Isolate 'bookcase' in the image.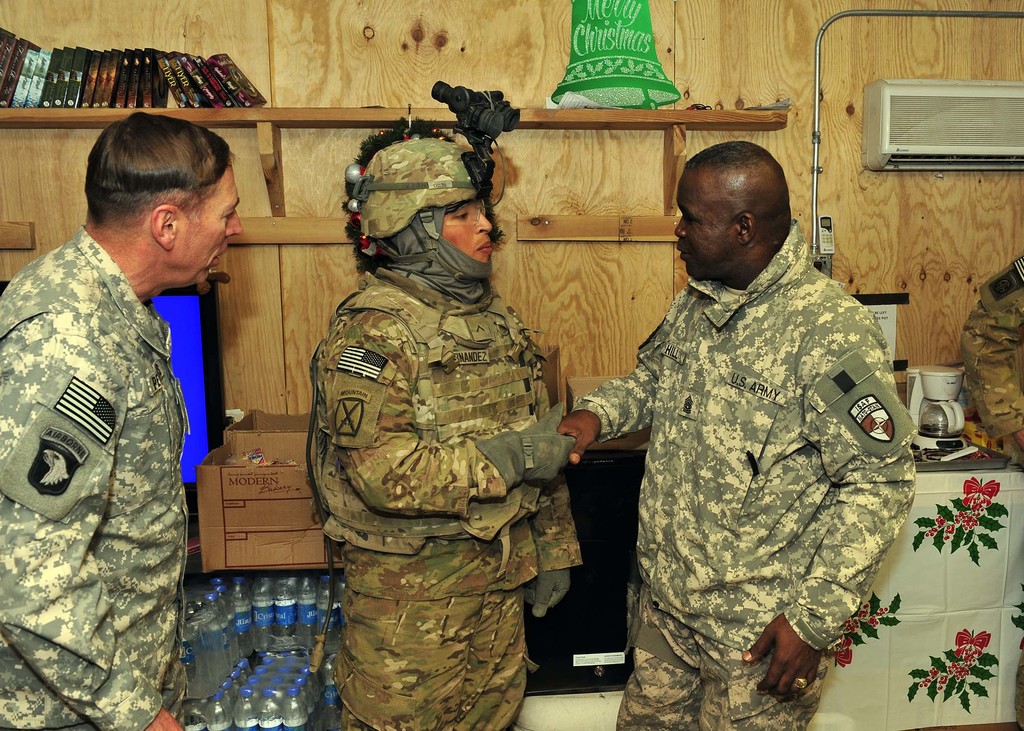
Isolated region: detection(0, 30, 793, 248).
